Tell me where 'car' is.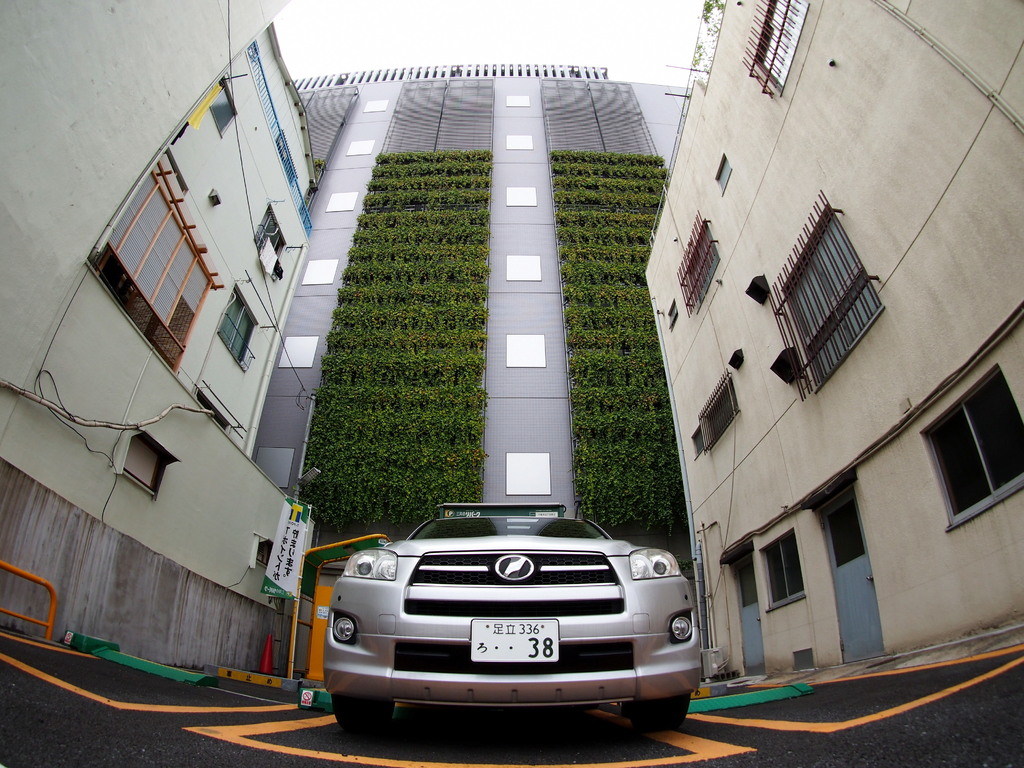
'car' is at [313,498,711,736].
